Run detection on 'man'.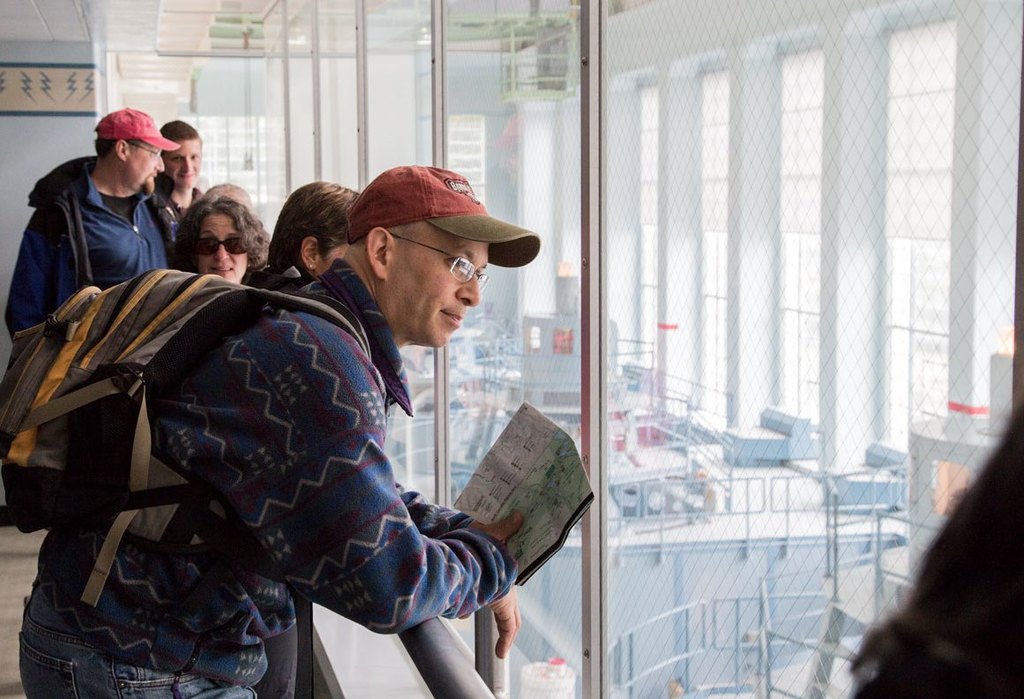
Result: 0, 113, 185, 349.
